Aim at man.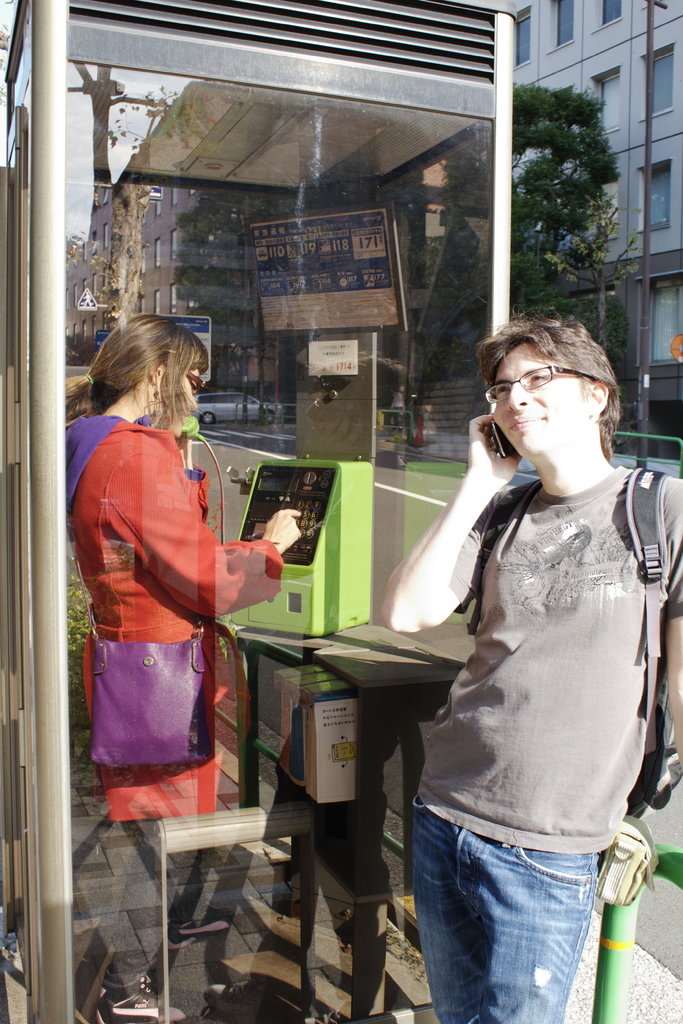
Aimed at BBox(391, 308, 678, 993).
